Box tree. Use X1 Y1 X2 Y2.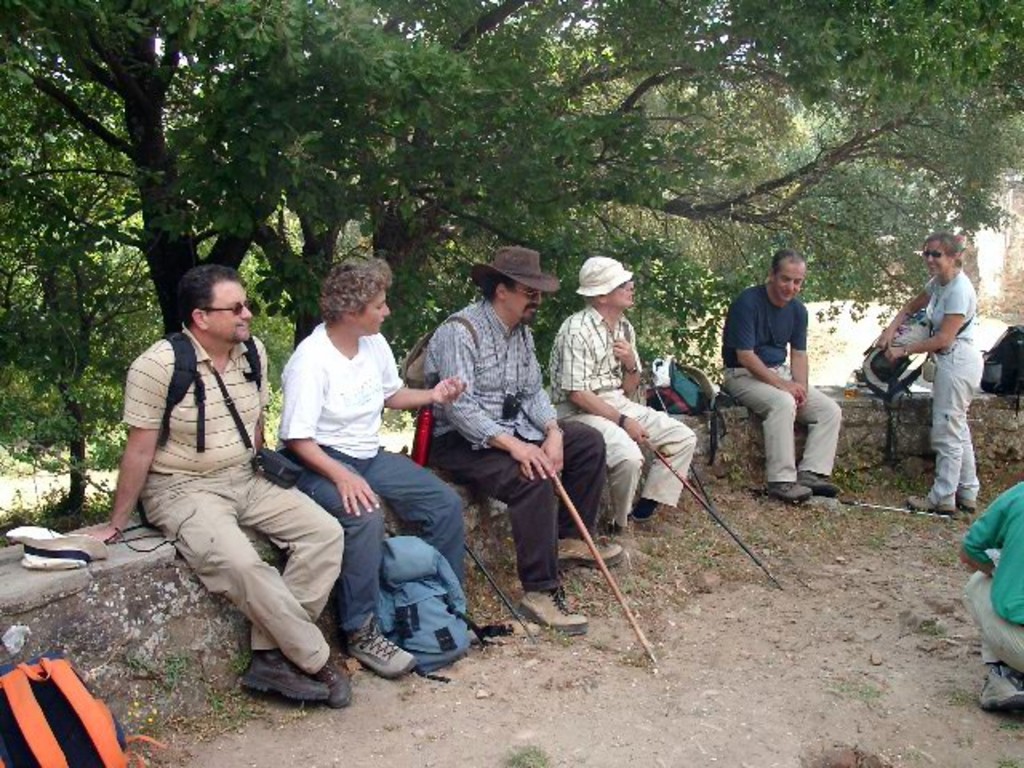
654 0 1022 381.
